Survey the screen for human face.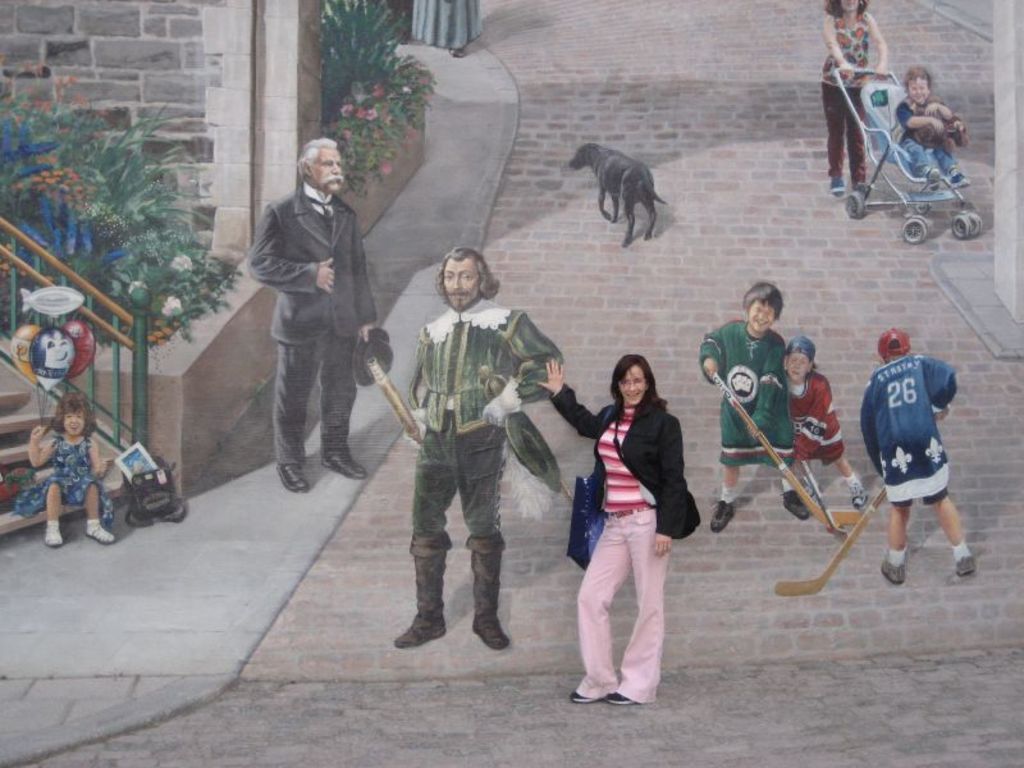
Survey found: <bbox>56, 410, 92, 438</bbox>.
